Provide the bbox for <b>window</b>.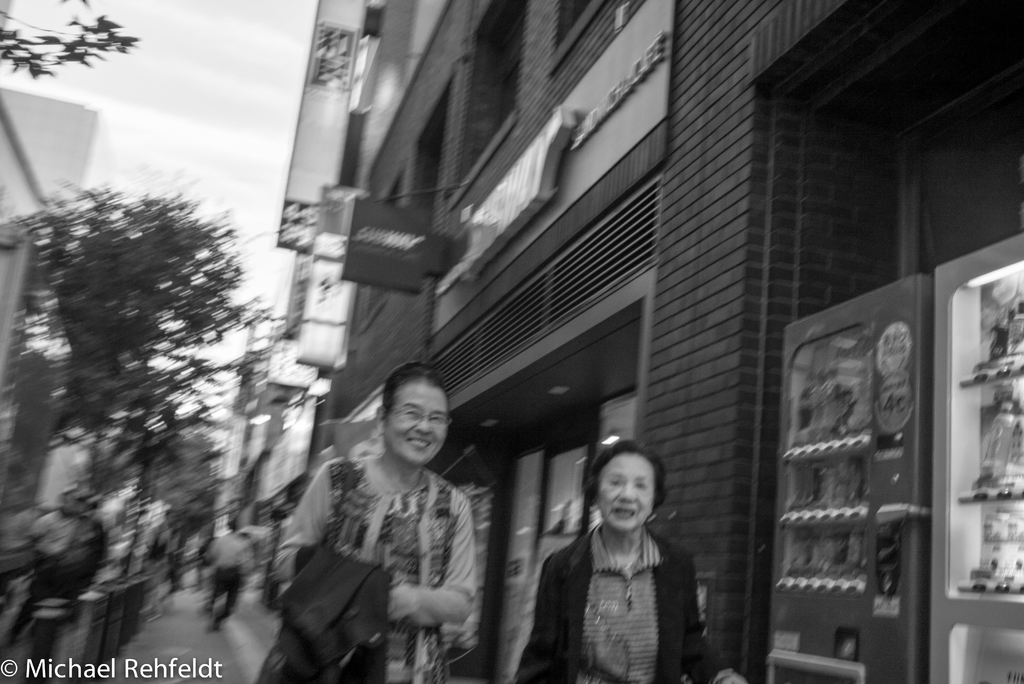
541 0 608 79.
